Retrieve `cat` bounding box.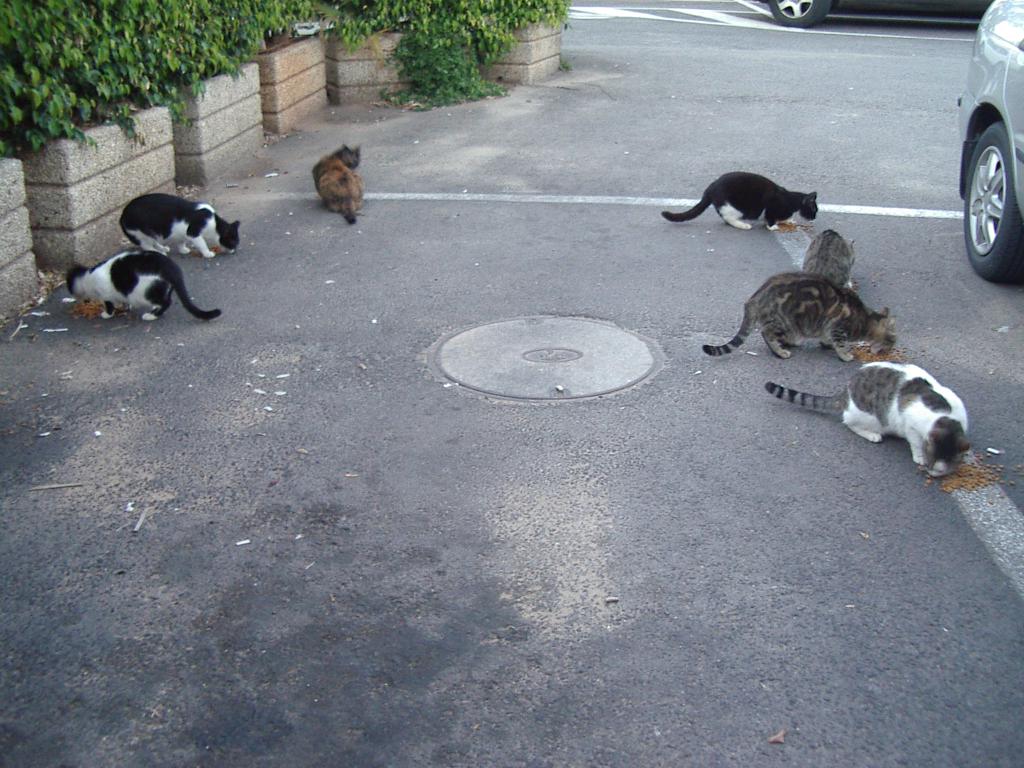
Bounding box: 65:243:225:319.
